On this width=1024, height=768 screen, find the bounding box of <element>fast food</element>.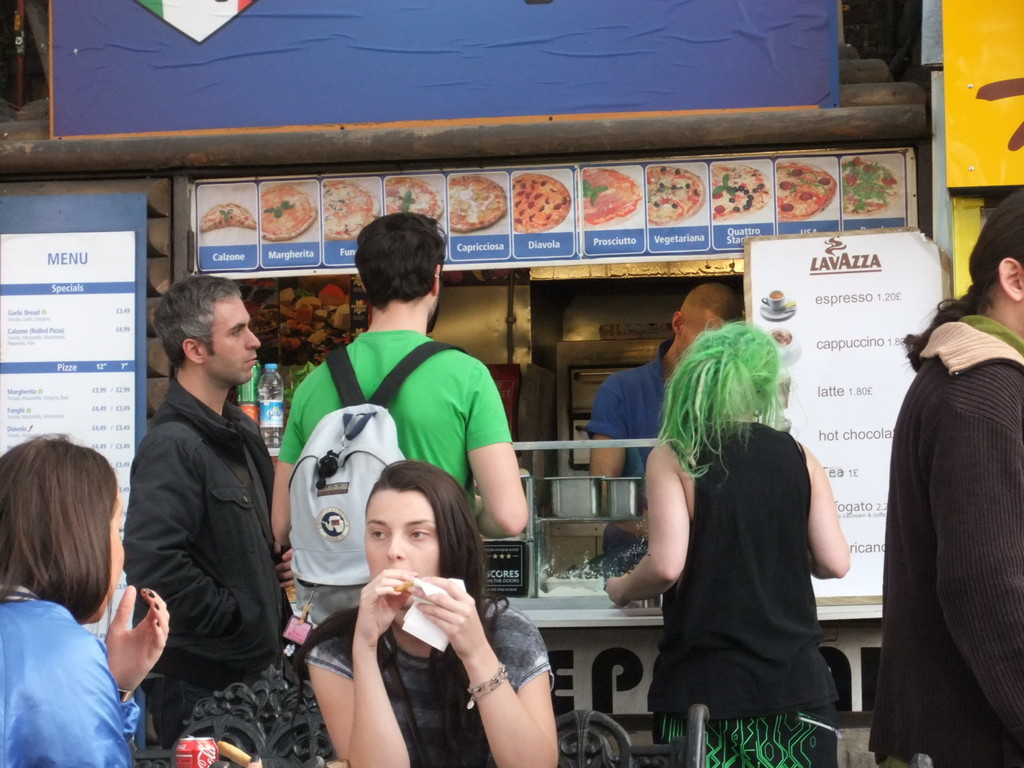
Bounding box: {"left": 327, "top": 180, "right": 380, "bottom": 243}.
